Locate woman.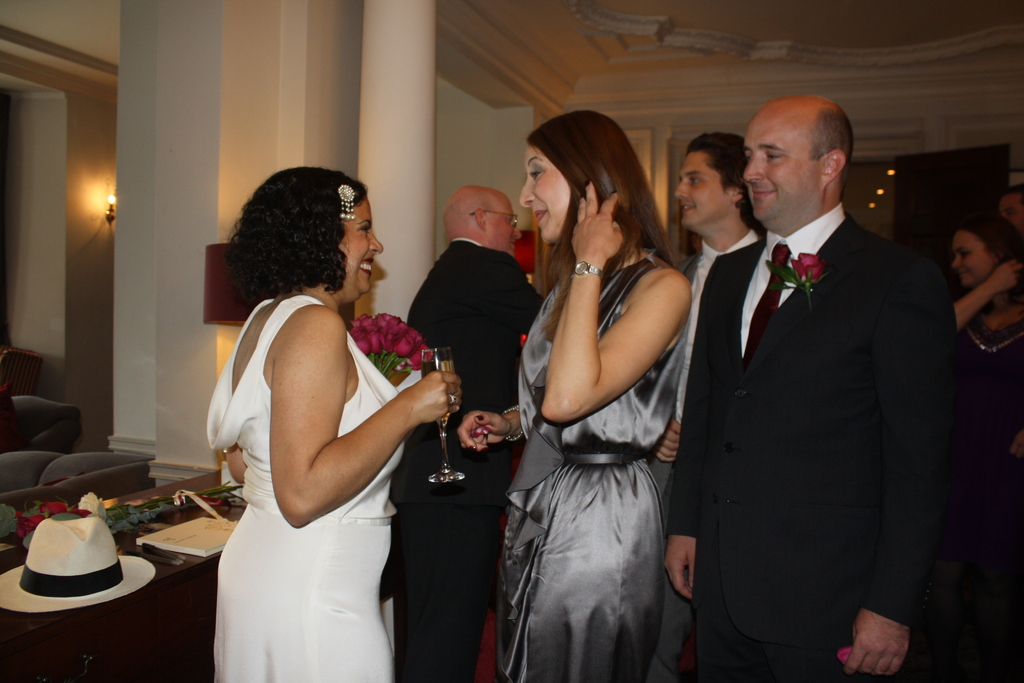
Bounding box: box=[945, 215, 1023, 457].
